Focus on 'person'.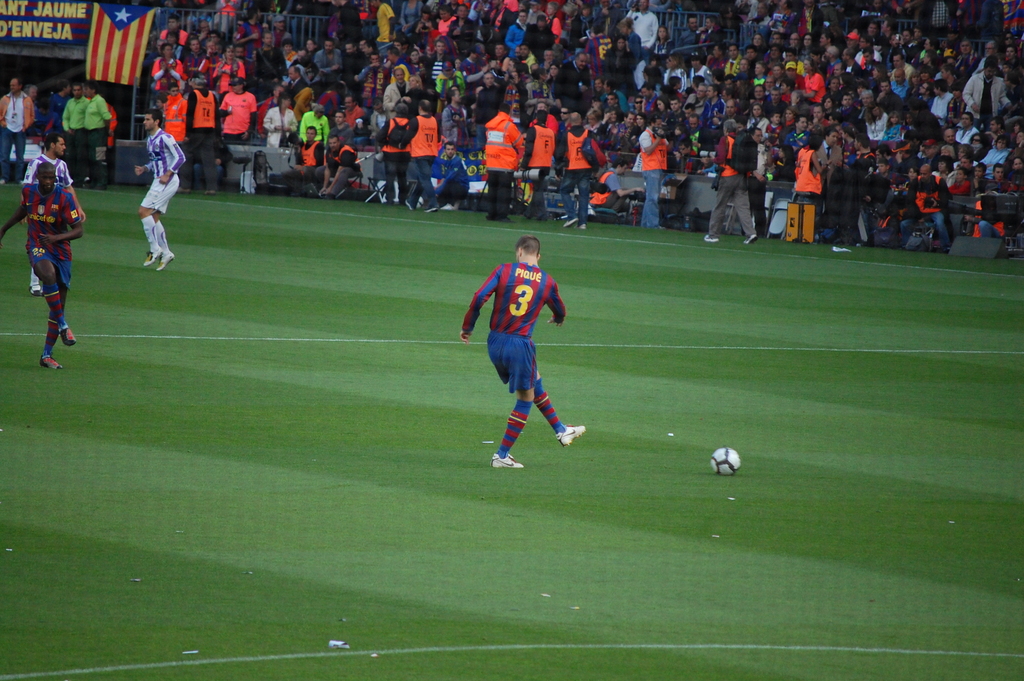
Focused at x1=136 y1=111 x2=188 y2=265.
